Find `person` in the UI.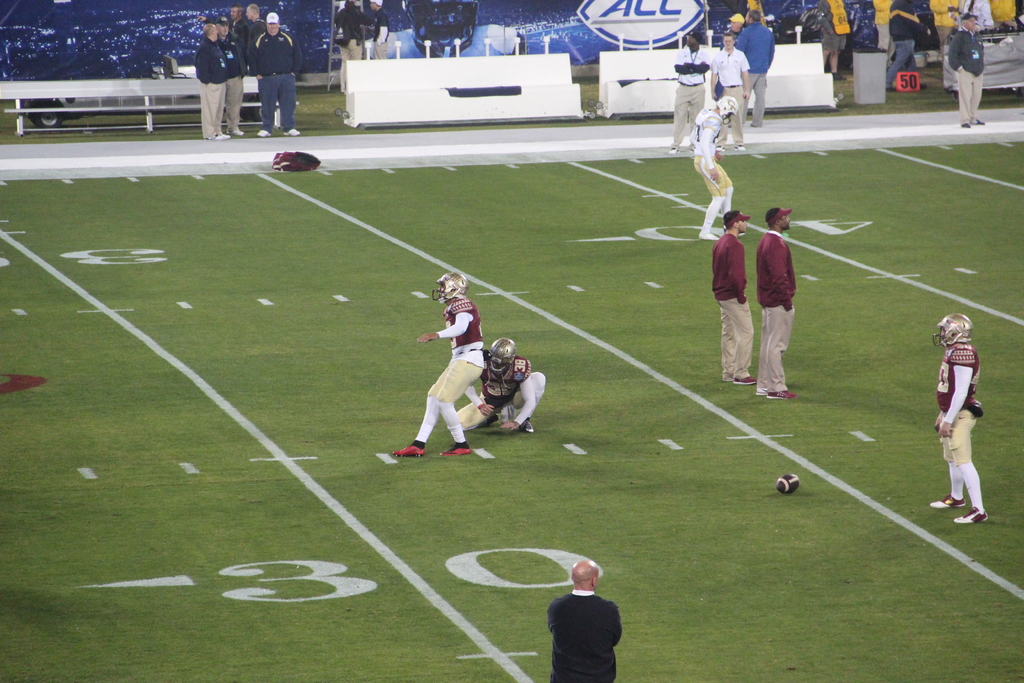
UI element at Rect(193, 22, 229, 141).
